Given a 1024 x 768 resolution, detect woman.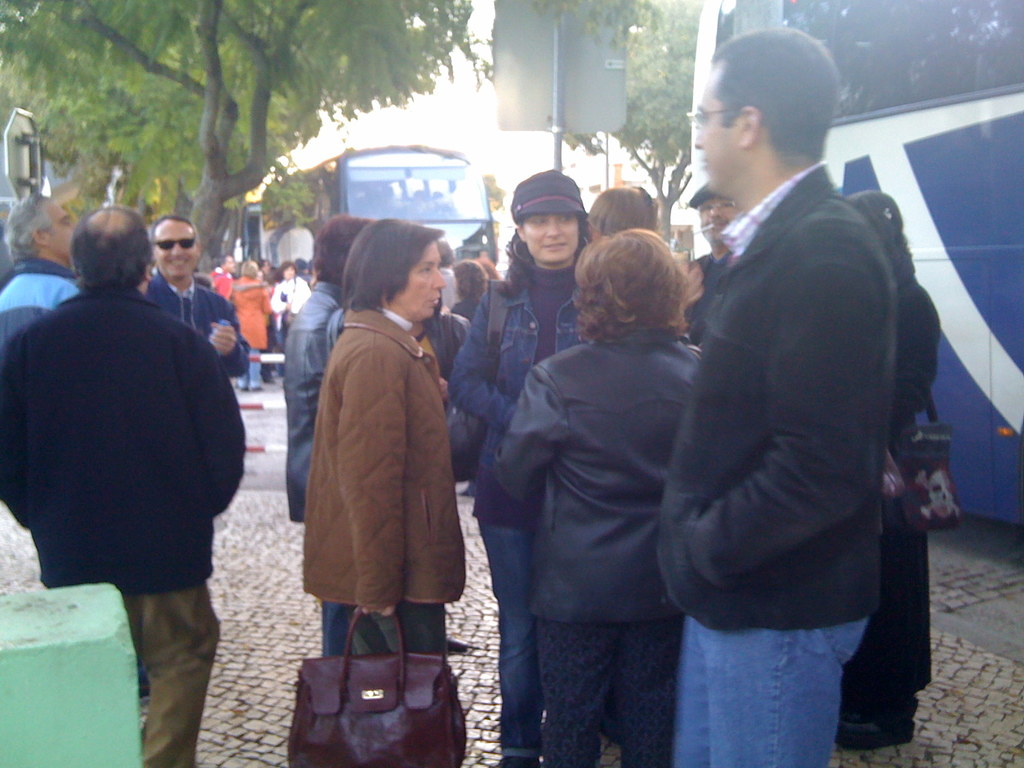
(x1=447, y1=163, x2=604, y2=764).
